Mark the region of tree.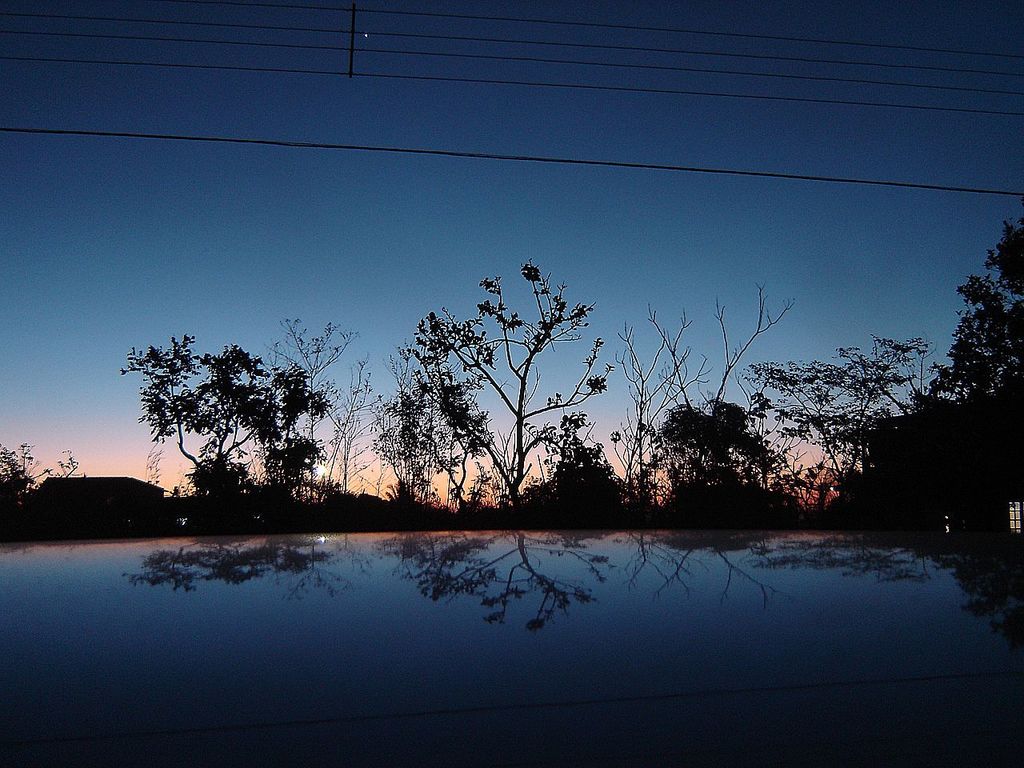
Region: [x1=115, y1=313, x2=350, y2=523].
